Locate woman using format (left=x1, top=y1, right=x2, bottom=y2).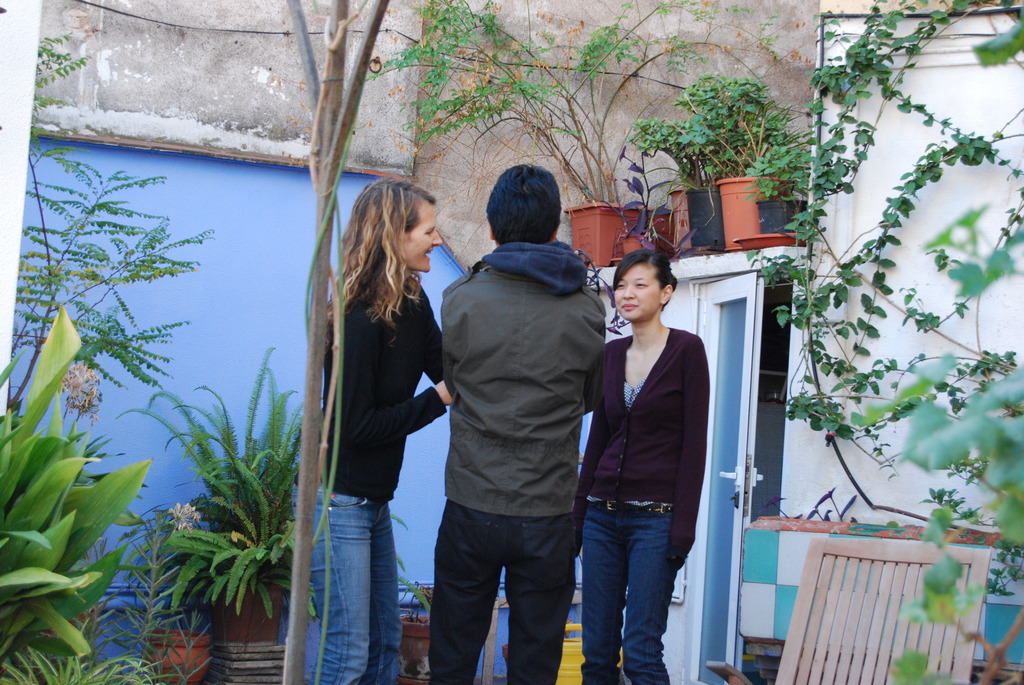
(left=565, top=236, right=717, bottom=677).
